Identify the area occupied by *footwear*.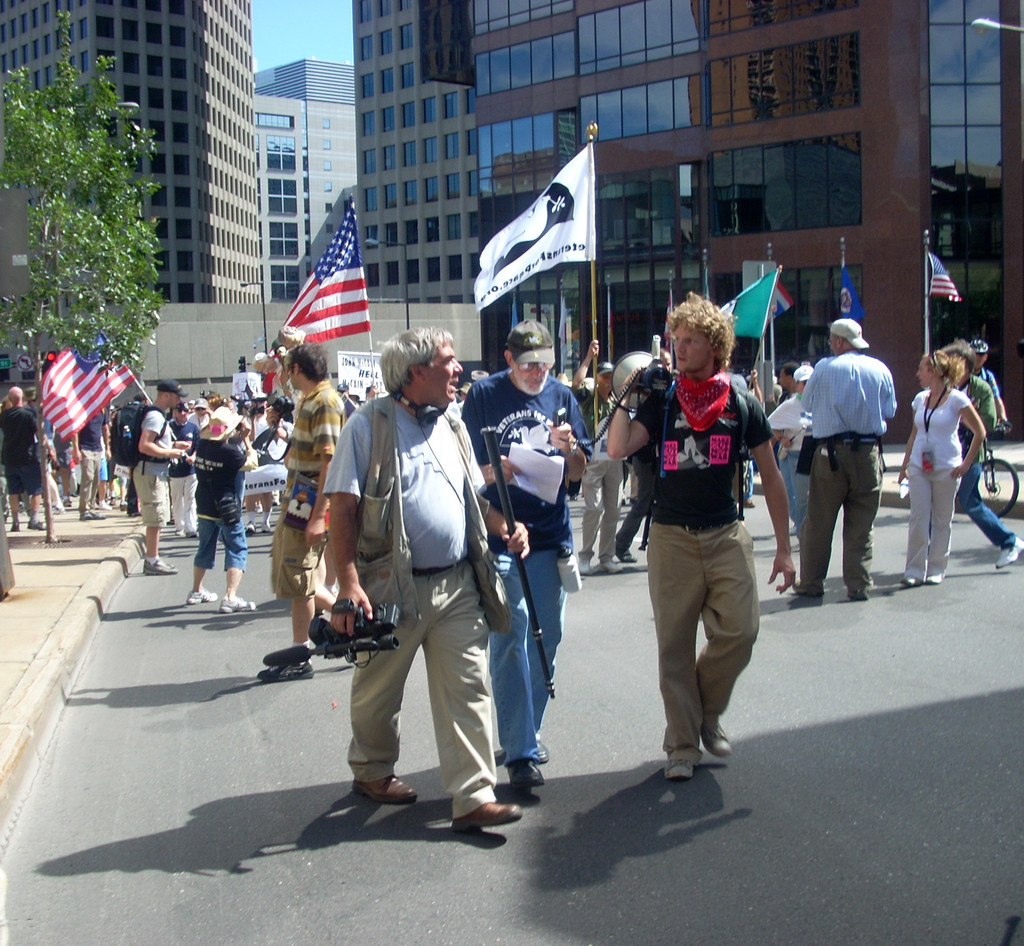
Area: BBox(350, 772, 416, 805).
